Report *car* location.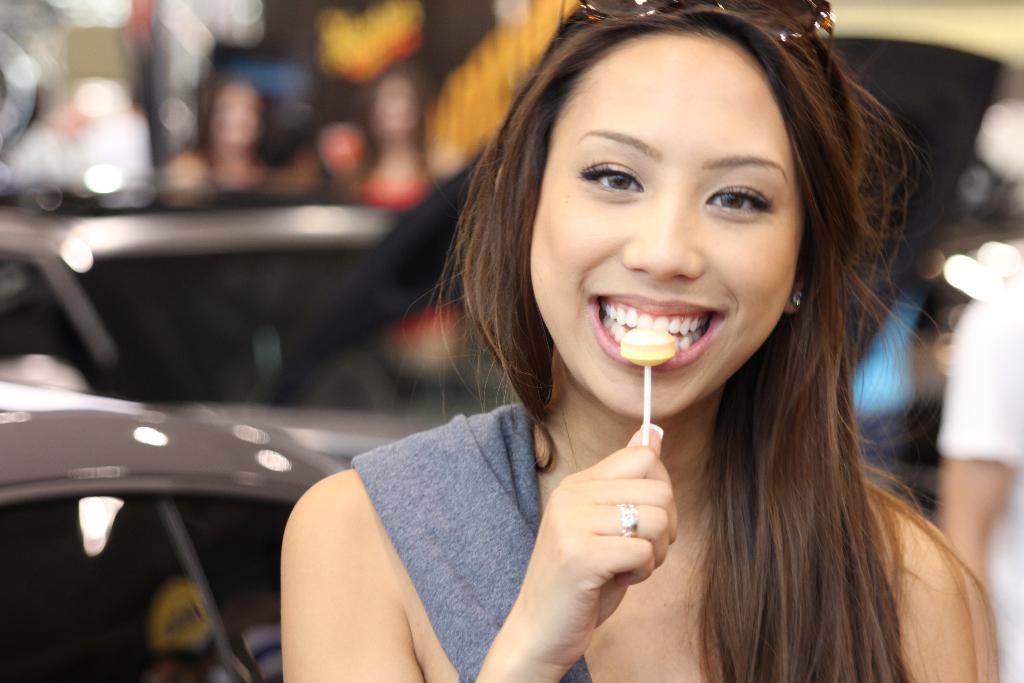
Report: 0:377:342:682.
